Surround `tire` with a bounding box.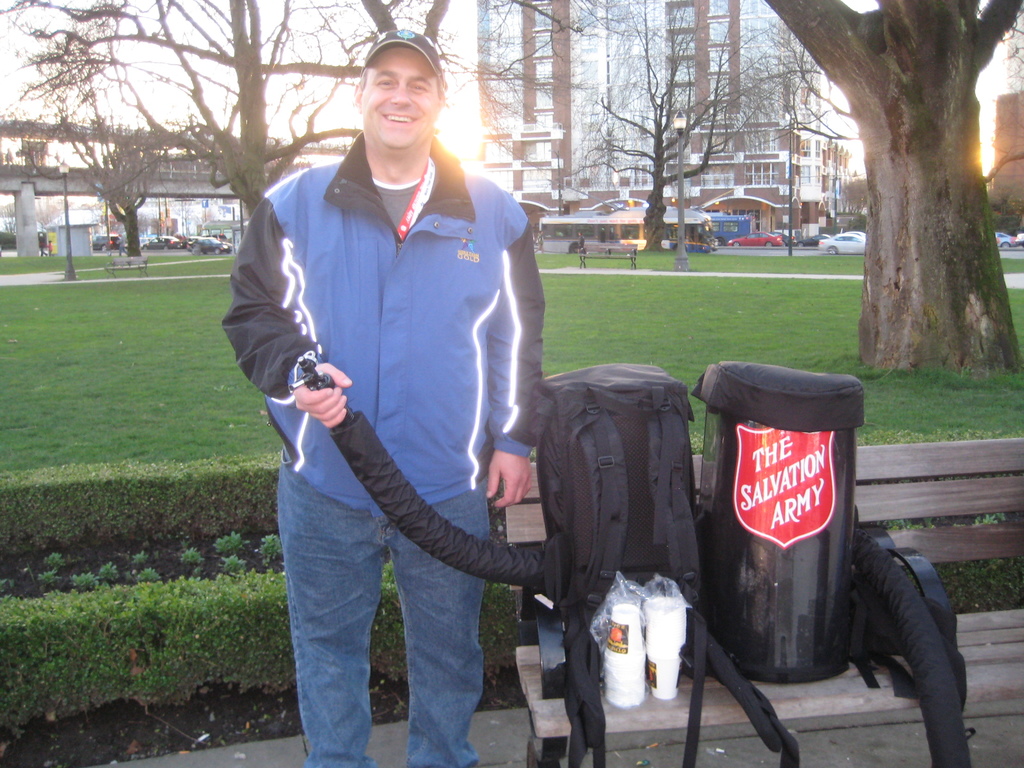
827 245 837 253.
